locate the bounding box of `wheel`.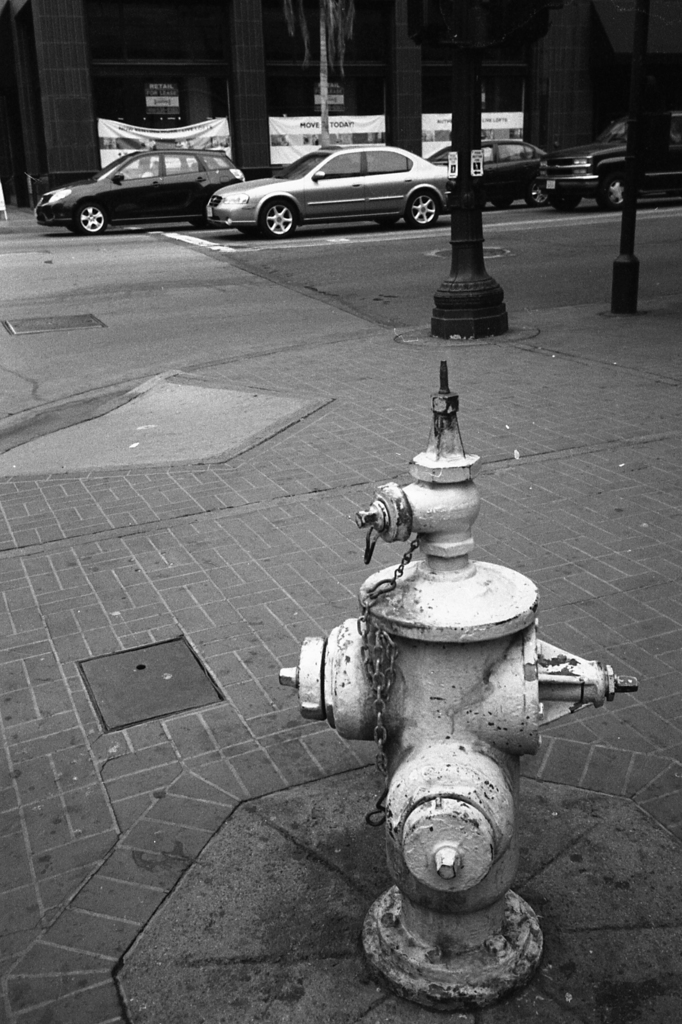
Bounding box: {"x1": 241, "y1": 227, "x2": 255, "y2": 239}.
